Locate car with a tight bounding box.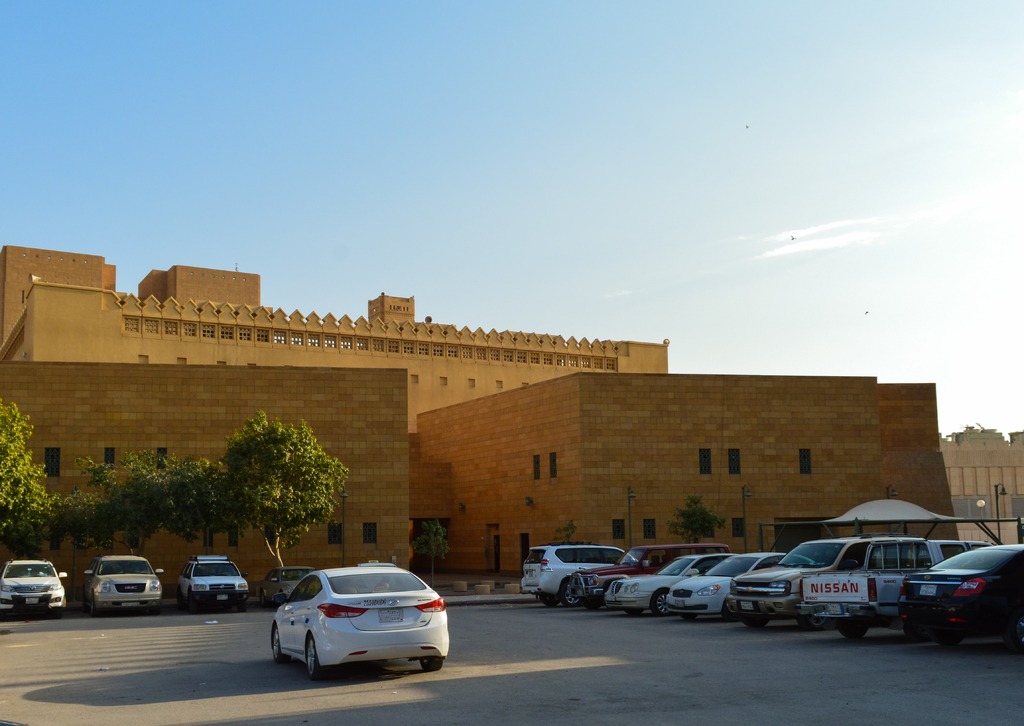
box=[76, 545, 175, 613].
